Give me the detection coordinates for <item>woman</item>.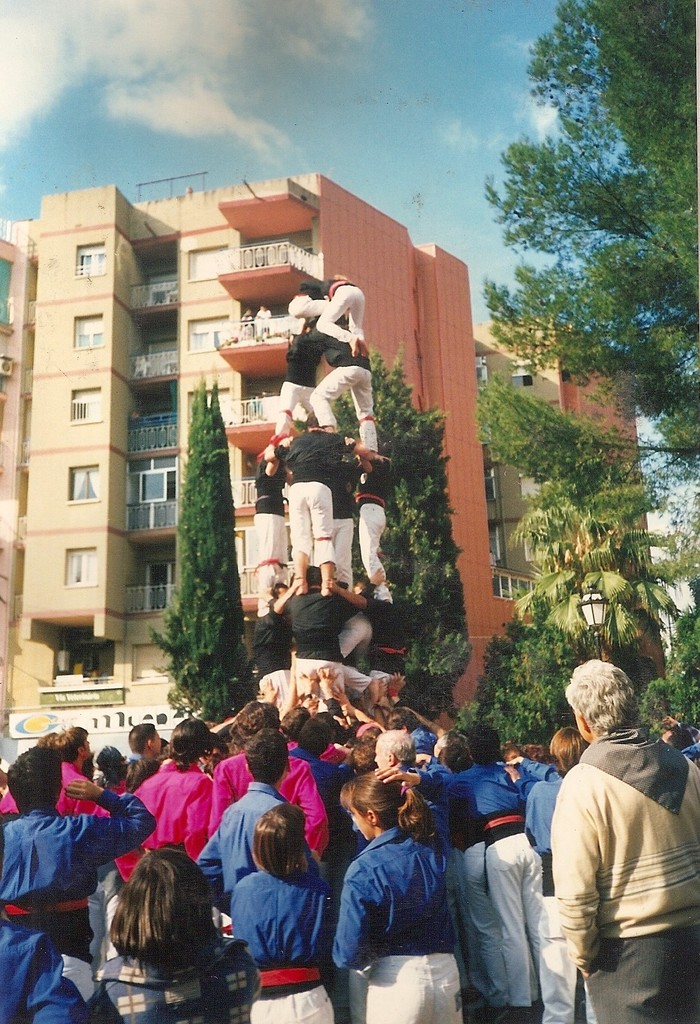
81, 842, 268, 1023.
